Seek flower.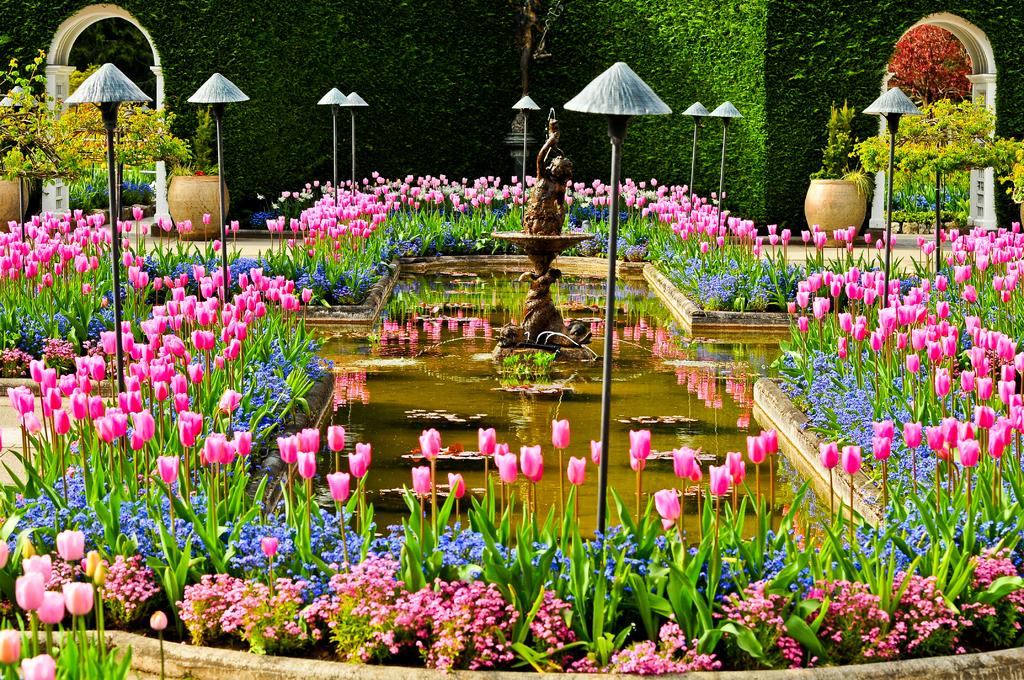
select_region(259, 435, 334, 499).
